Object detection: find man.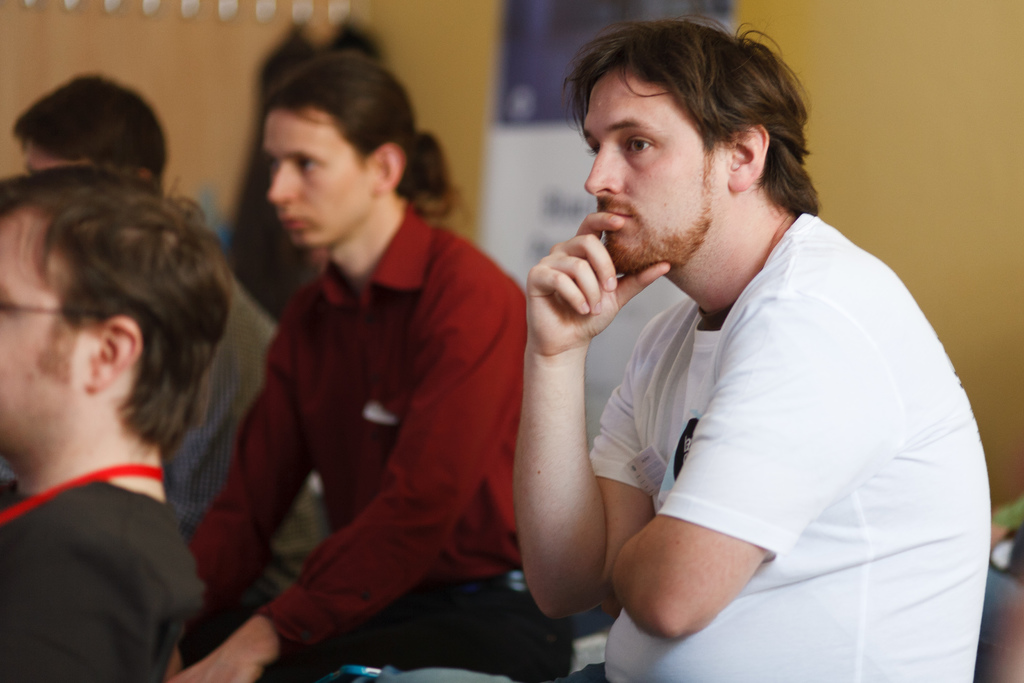
pyautogui.locateOnScreen(186, 60, 554, 663).
